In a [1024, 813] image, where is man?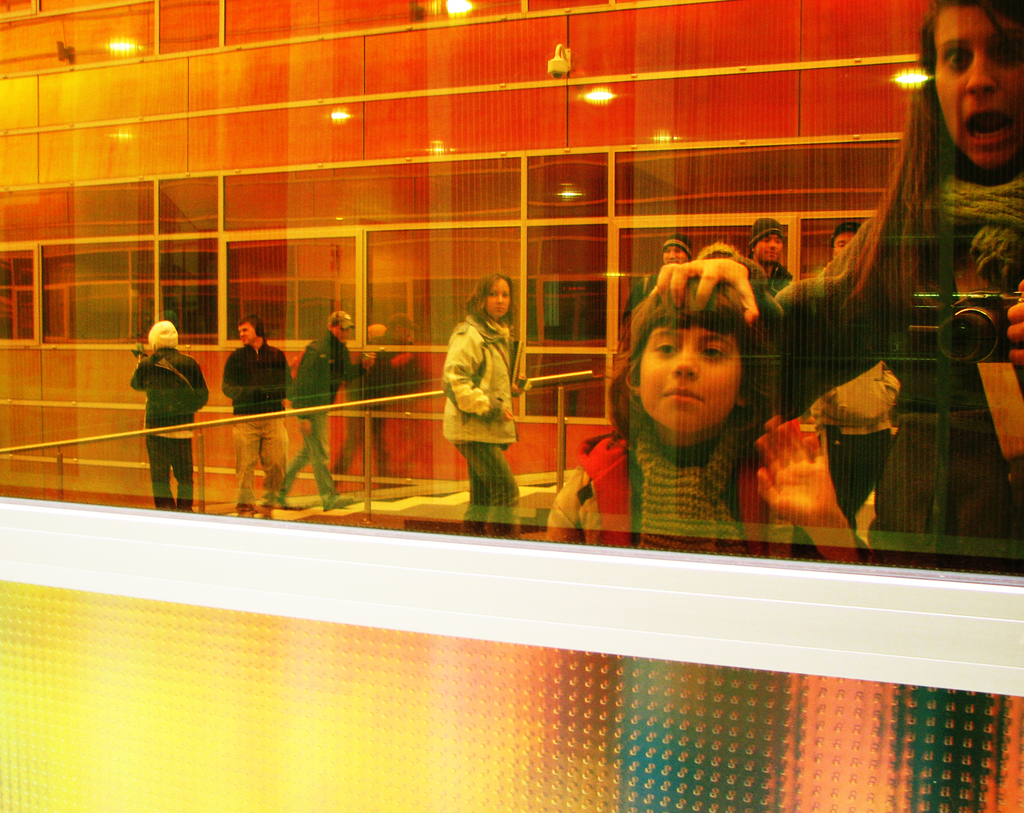
[739,222,795,311].
